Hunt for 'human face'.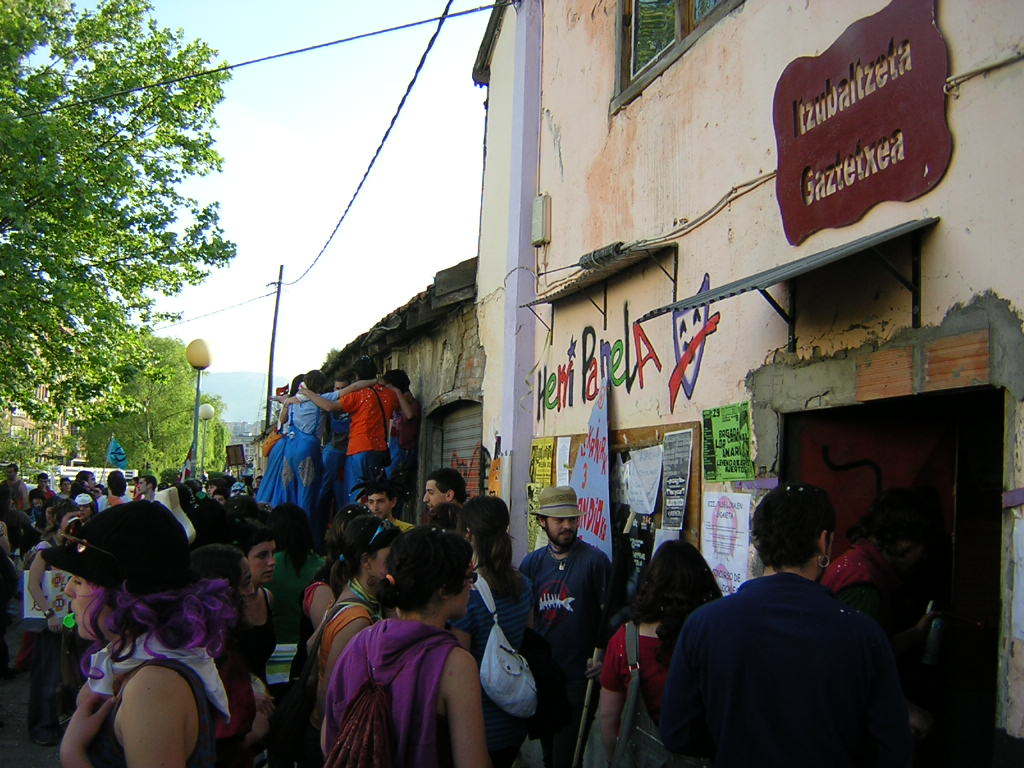
Hunted down at rect(90, 474, 97, 494).
